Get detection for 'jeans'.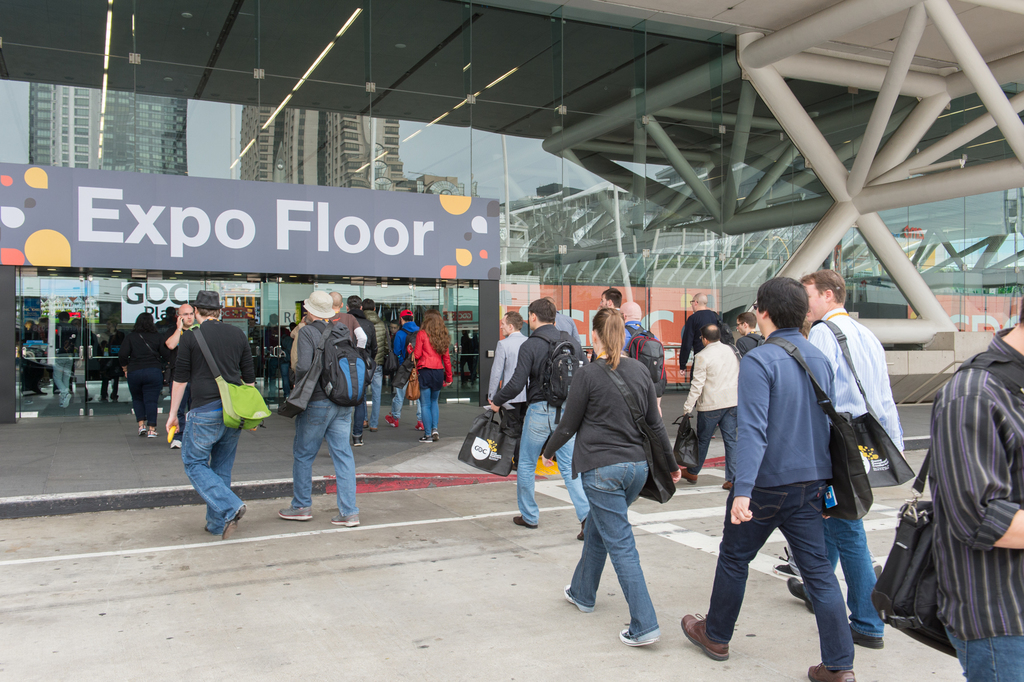
Detection: (left=518, top=404, right=593, bottom=522).
